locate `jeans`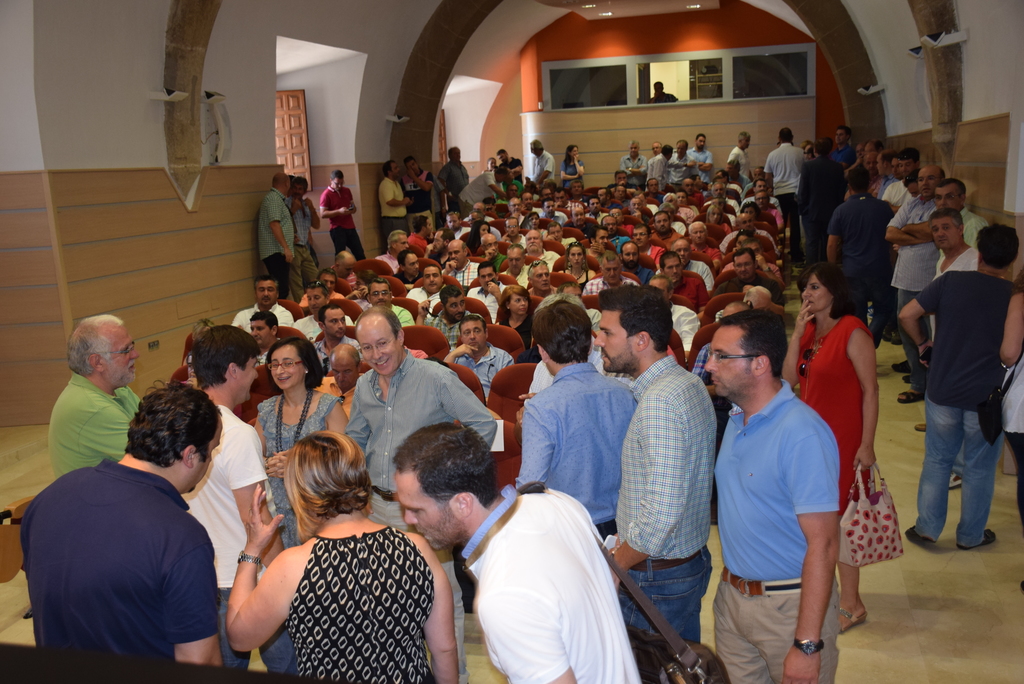
<box>214,588,297,679</box>
